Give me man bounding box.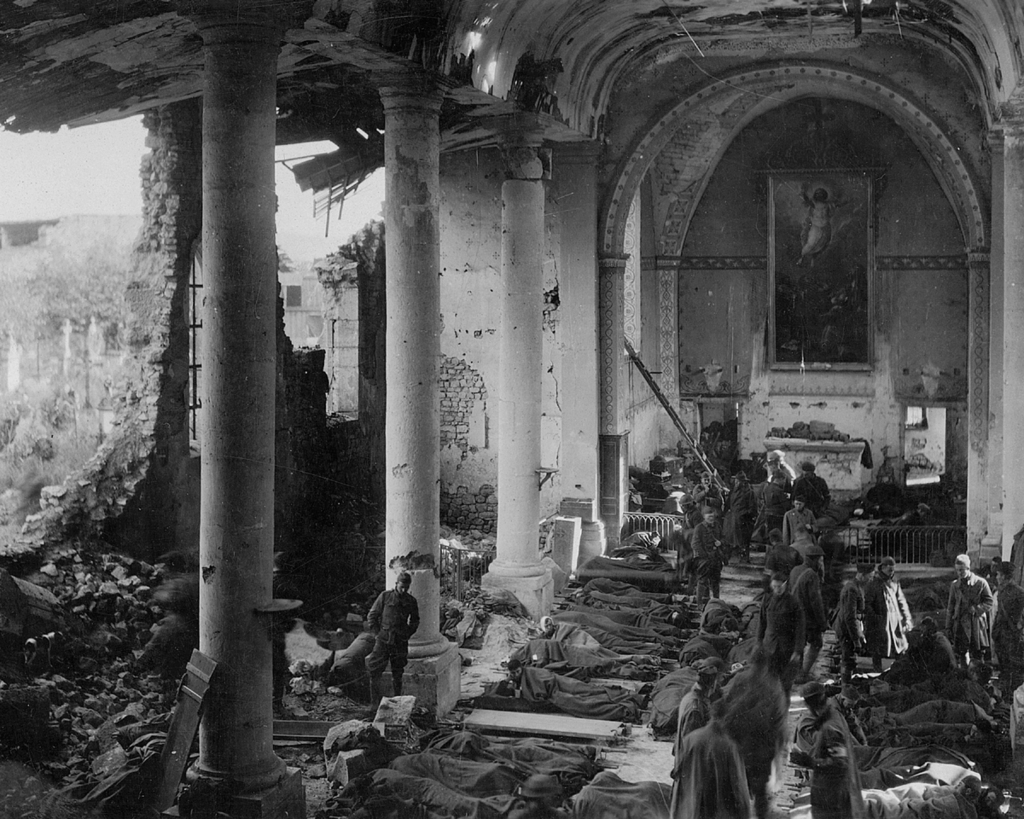
{"x1": 875, "y1": 717, "x2": 994, "y2": 764}.
